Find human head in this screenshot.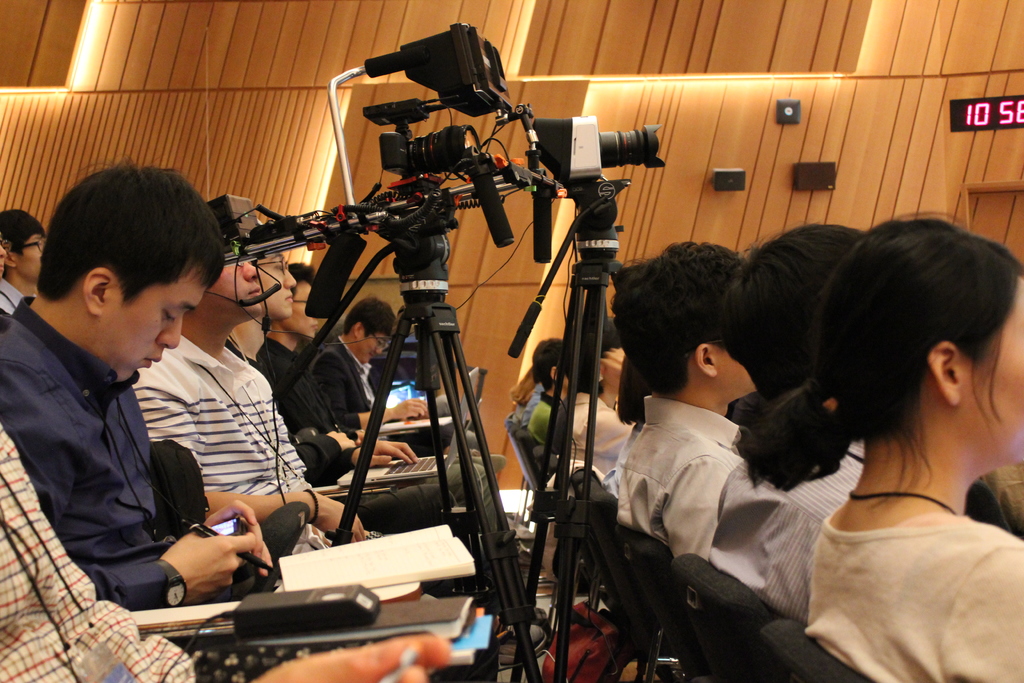
The bounding box for human head is x1=254, y1=249, x2=294, y2=320.
